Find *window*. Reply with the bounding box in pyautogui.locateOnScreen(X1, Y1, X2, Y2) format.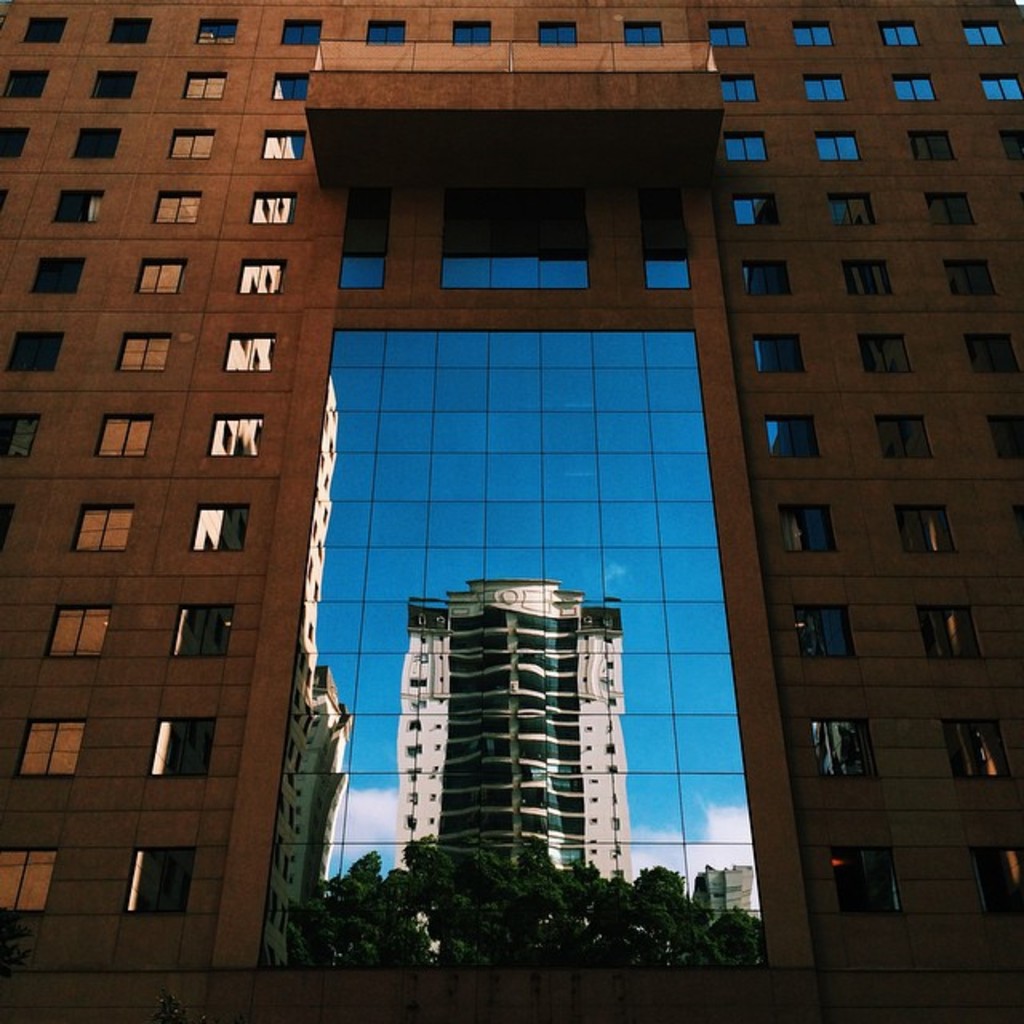
pyautogui.locateOnScreen(51, 611, 104, 656).
